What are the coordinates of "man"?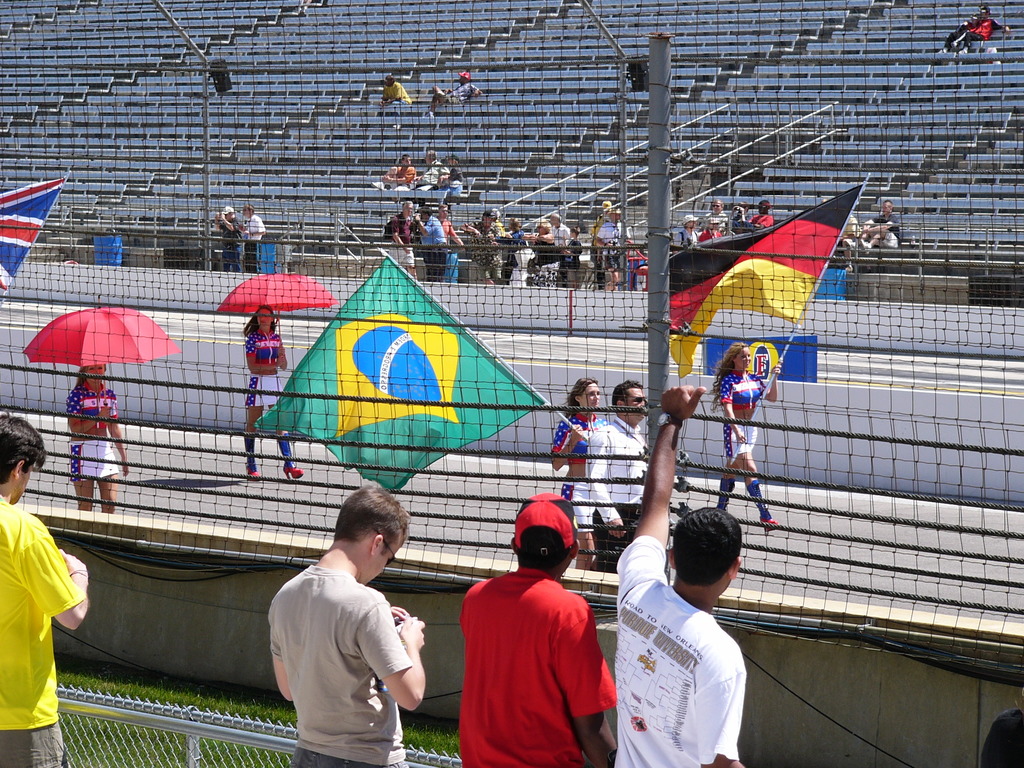
crop(585, 378, 655, 577).
